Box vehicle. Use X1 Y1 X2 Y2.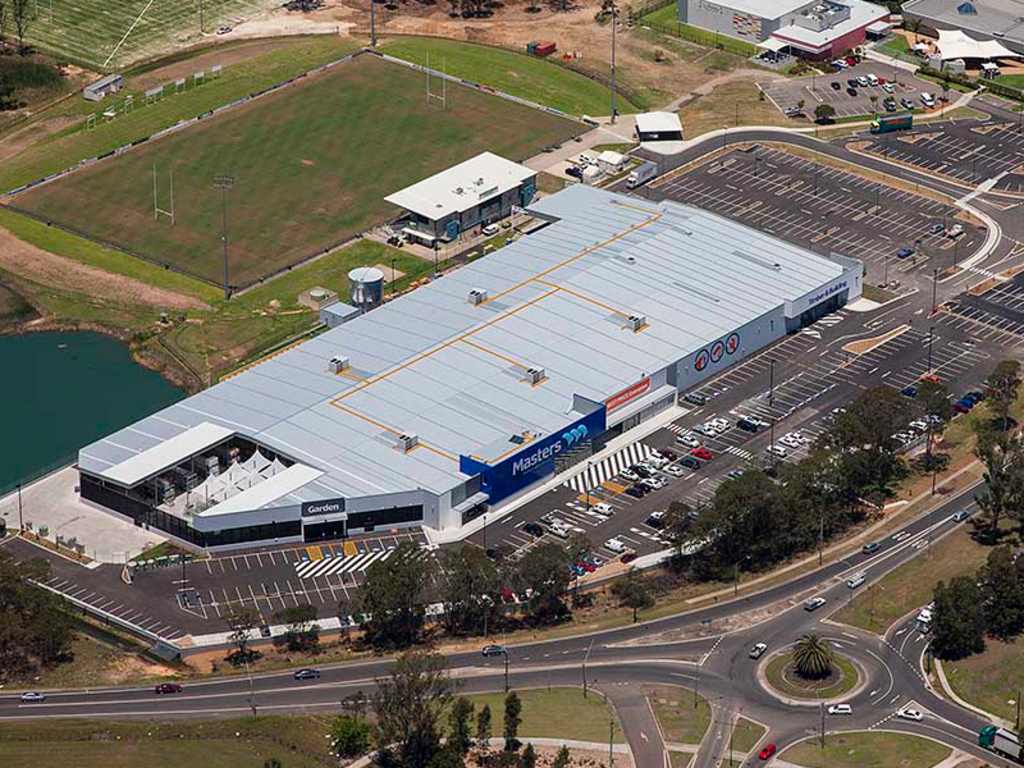
882 95 897 111.
